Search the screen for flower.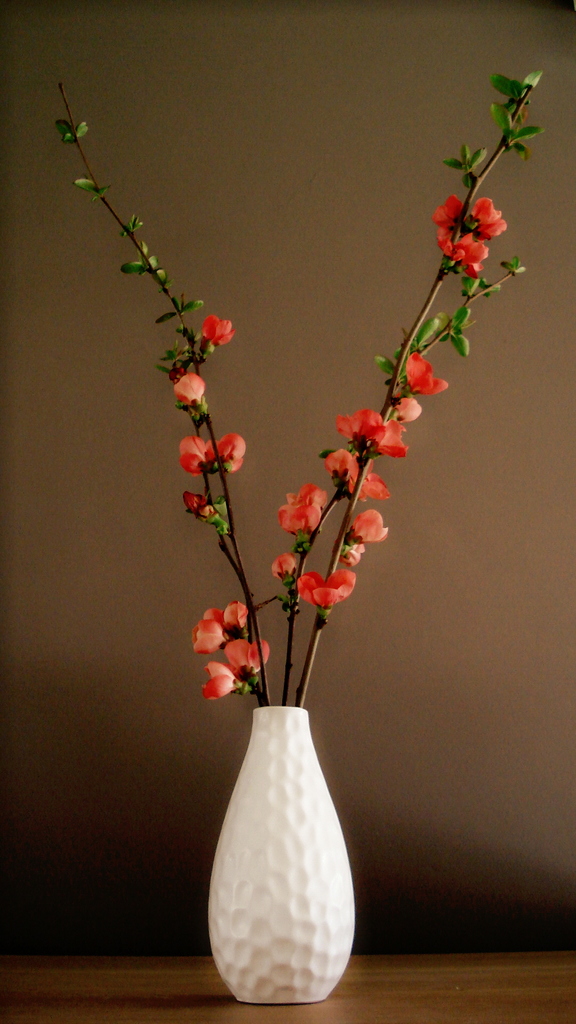
Found at bbox(451, 236, 491, 276).
